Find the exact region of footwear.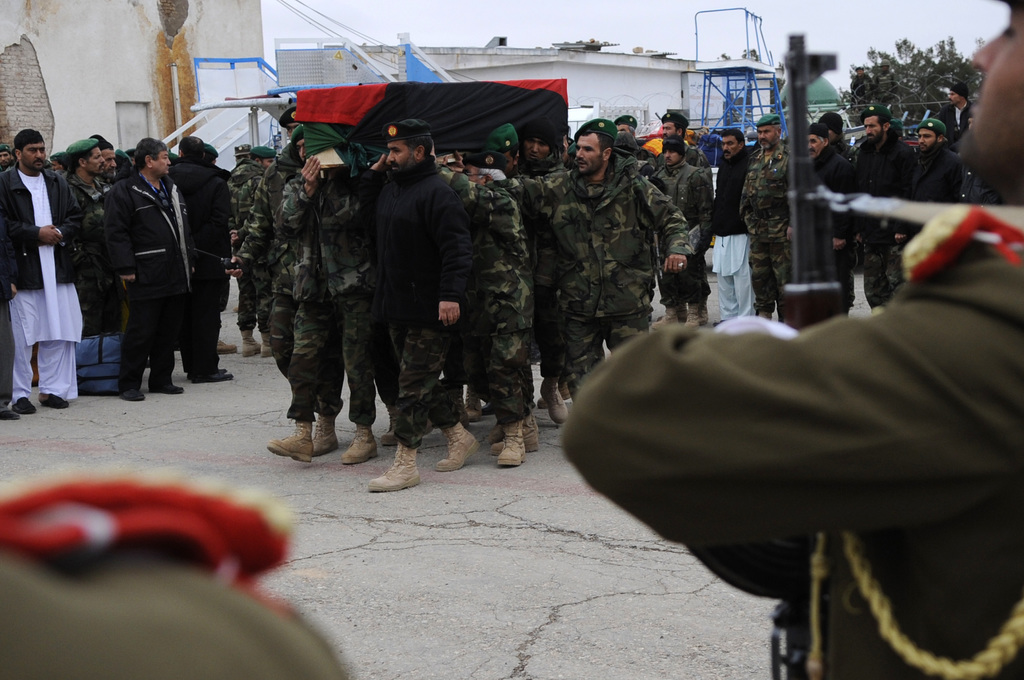
Exact region: 268:419:317:463.
